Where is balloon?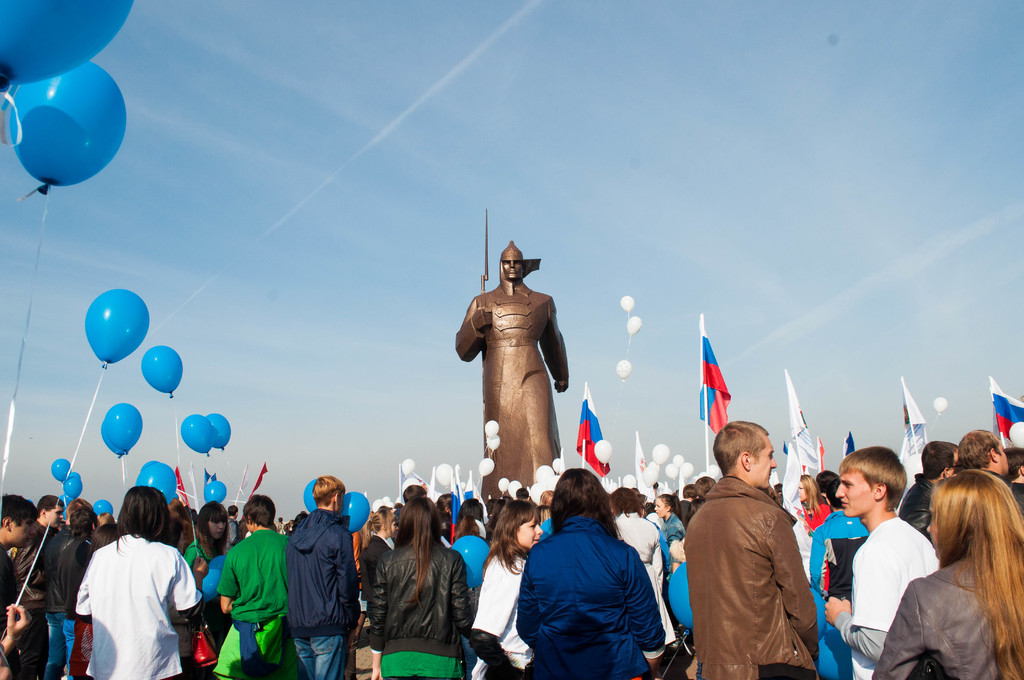
locate(699, 470, 706, 478).
